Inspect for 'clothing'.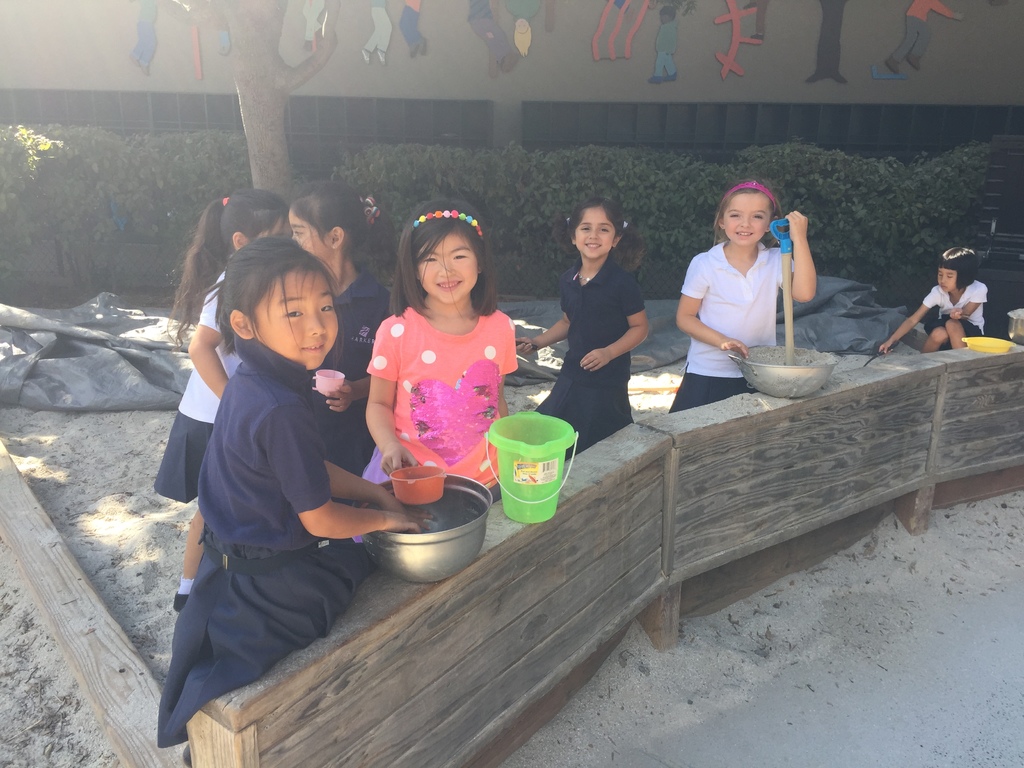
Inspection: BBox(533, 246, 647, 458).
